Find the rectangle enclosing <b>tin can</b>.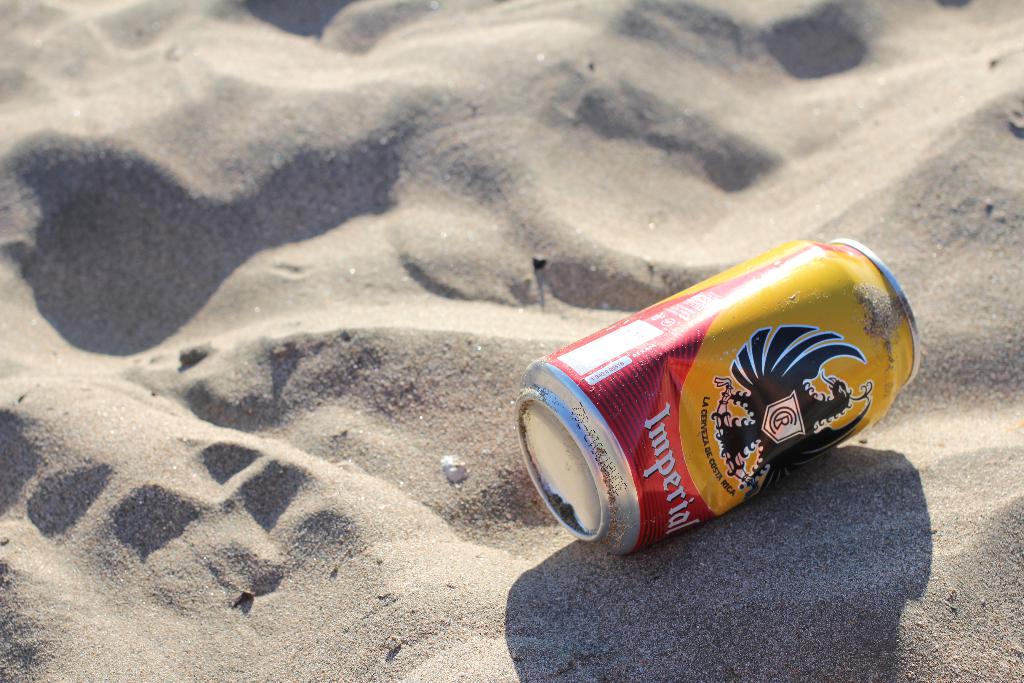
{"left": 508, "top": 231, "right": 924, "bottom": 567}.
